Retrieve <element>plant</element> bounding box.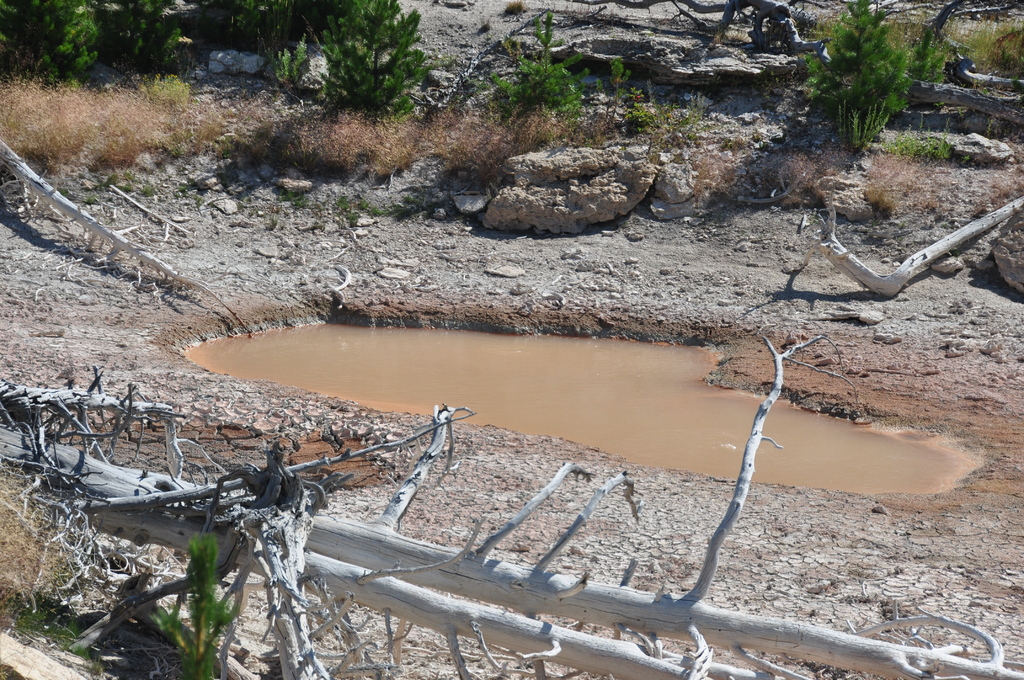
Bounding box: x1=145, y1=535, x2=235, y2=679.
